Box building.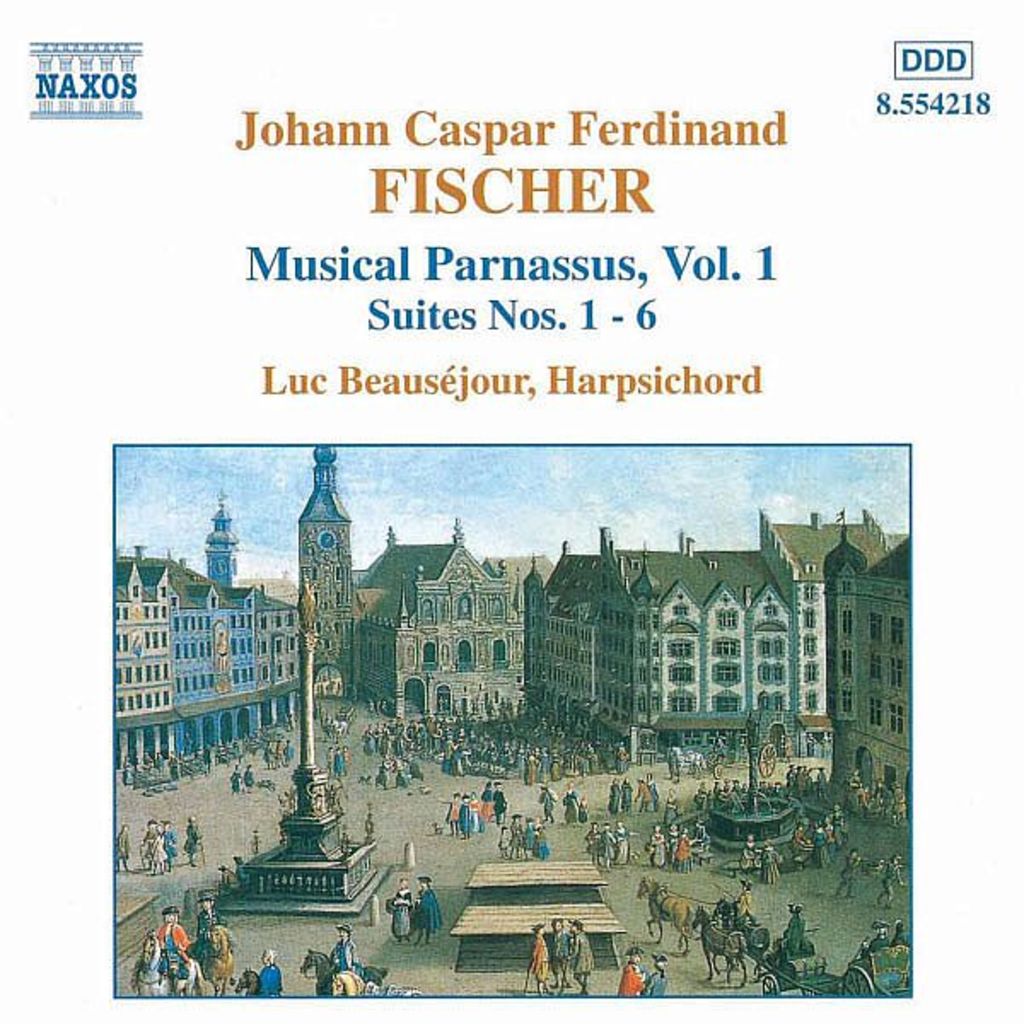
region(521, 524, 913, 742).
